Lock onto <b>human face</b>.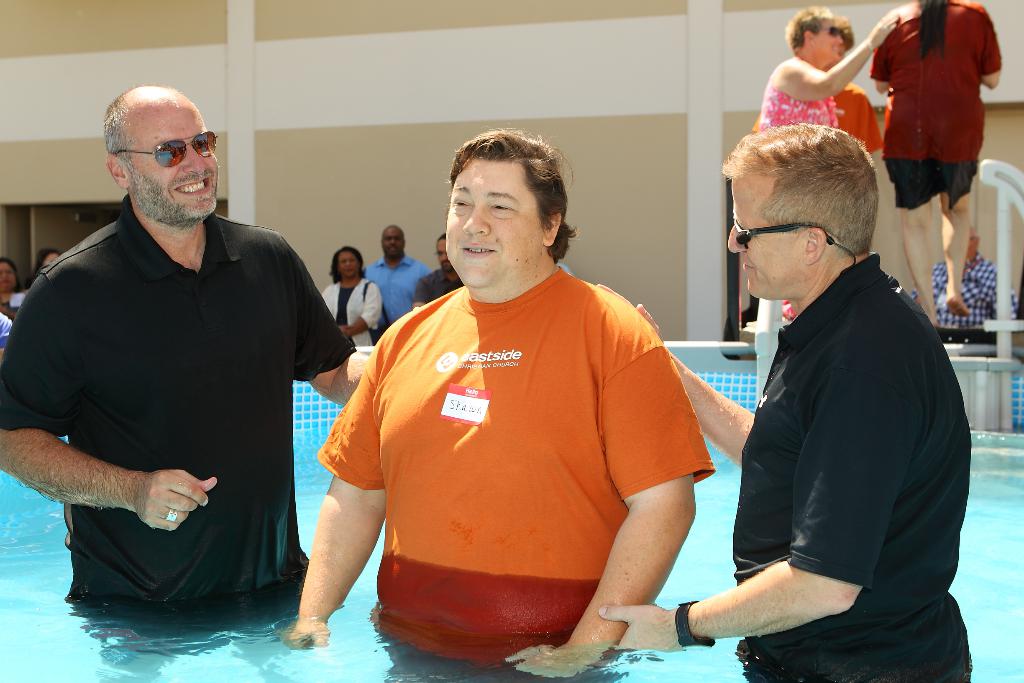
Locked: BBox(438, 236, 452, 268).
